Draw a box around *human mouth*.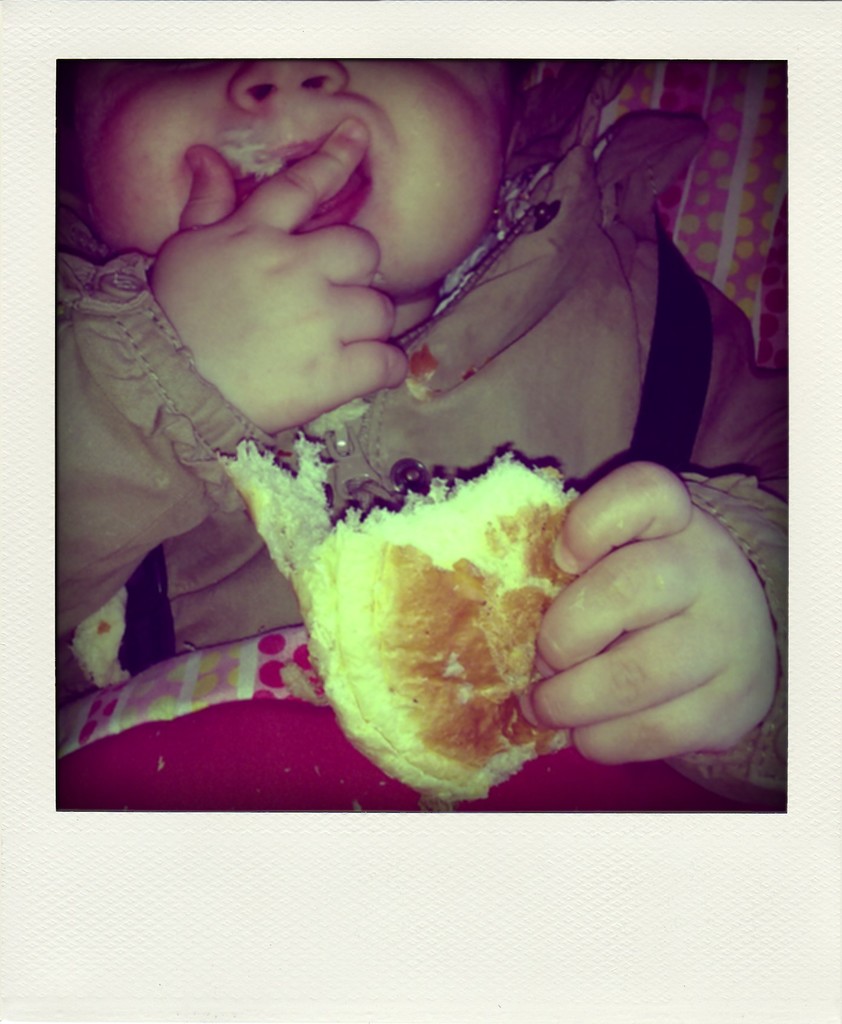
Rect(223, 145, 371, 227).
